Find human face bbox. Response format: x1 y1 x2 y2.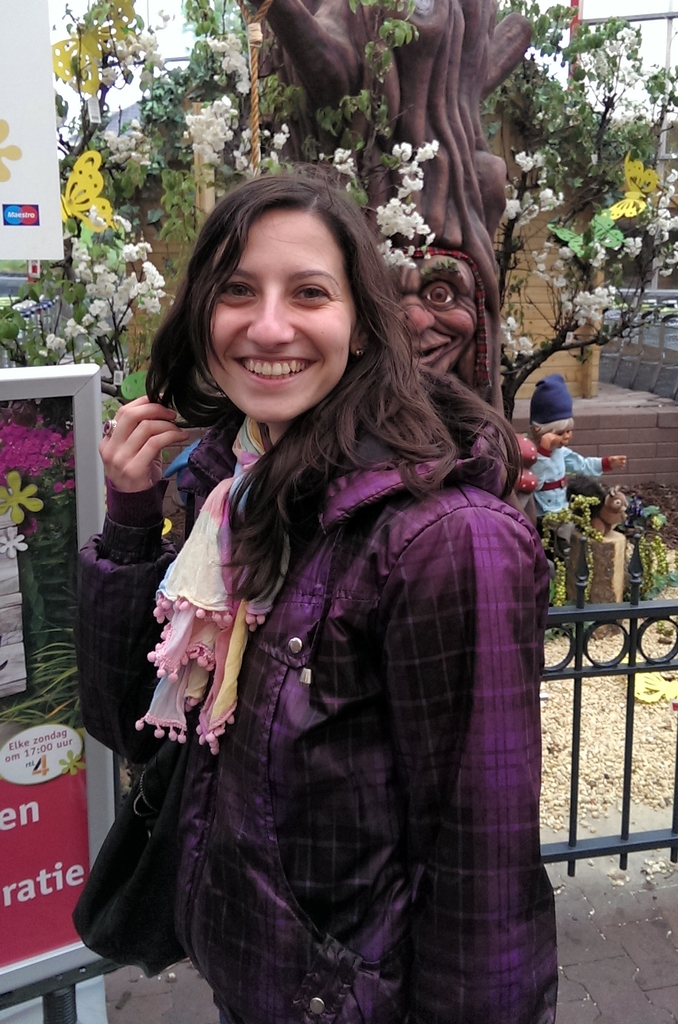
209 204 350 419.
